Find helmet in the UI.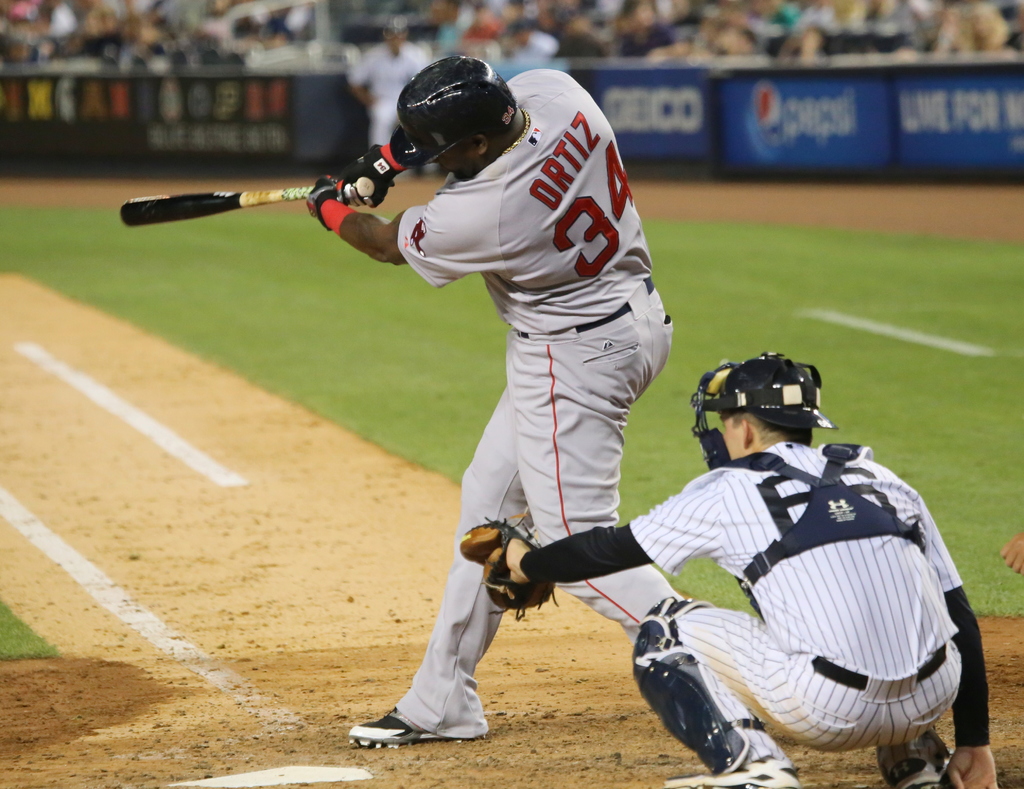
UI element at (386, 55, 527, 179).
